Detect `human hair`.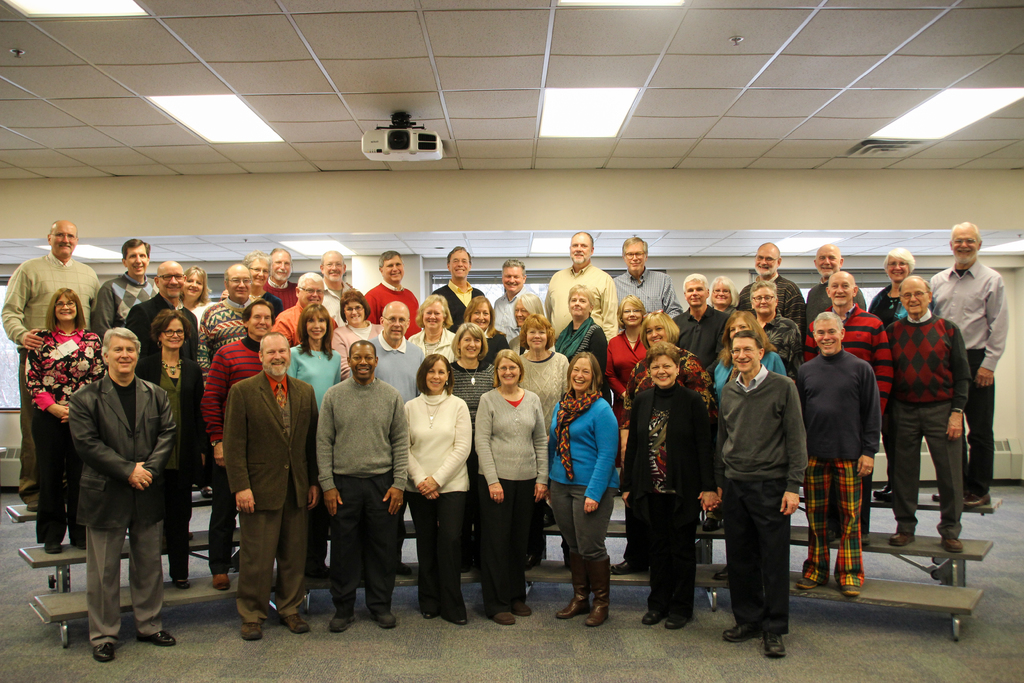
Detected at <box>518,313,555,350</box>.
